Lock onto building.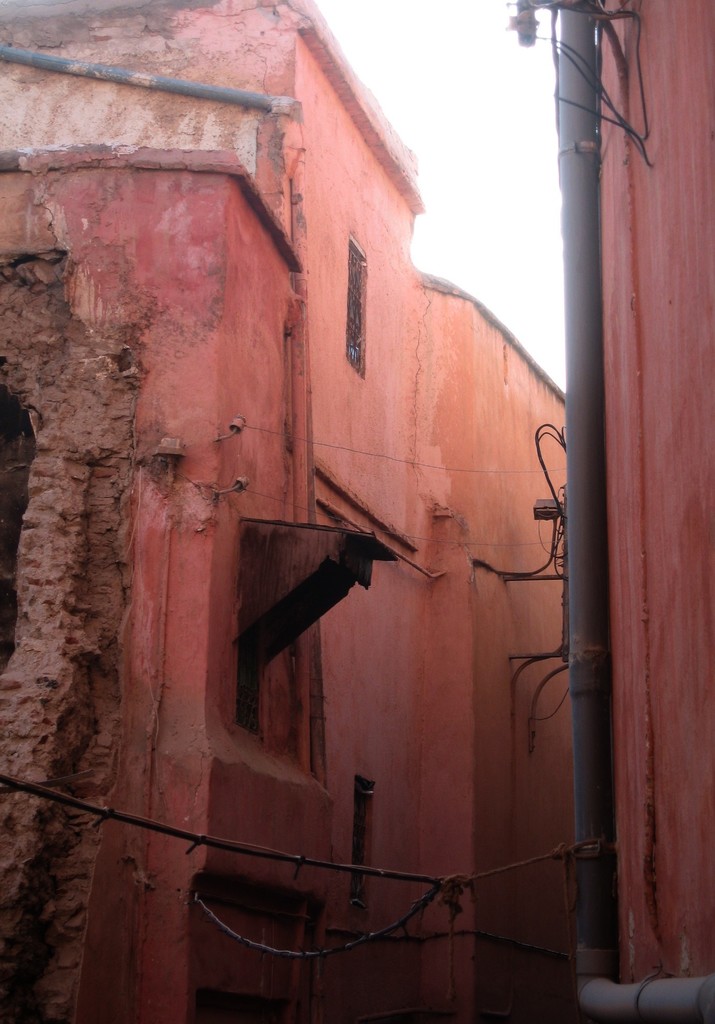
Locked: 590 0 714 988.
